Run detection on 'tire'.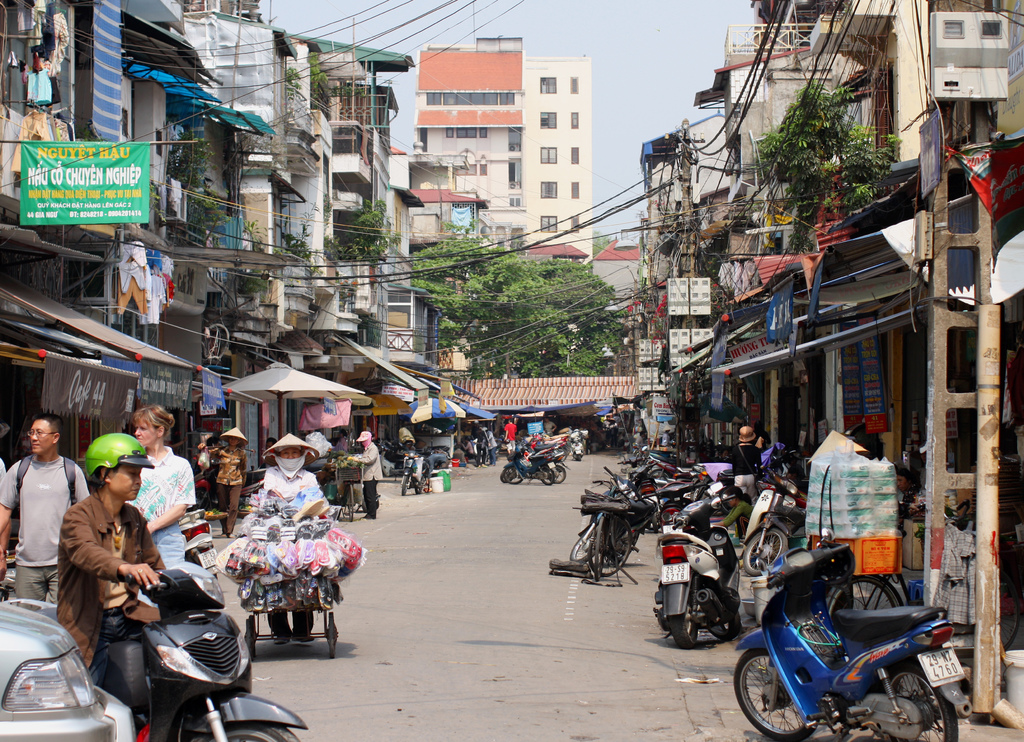
Result: detection(569, 532, 594, 562).
